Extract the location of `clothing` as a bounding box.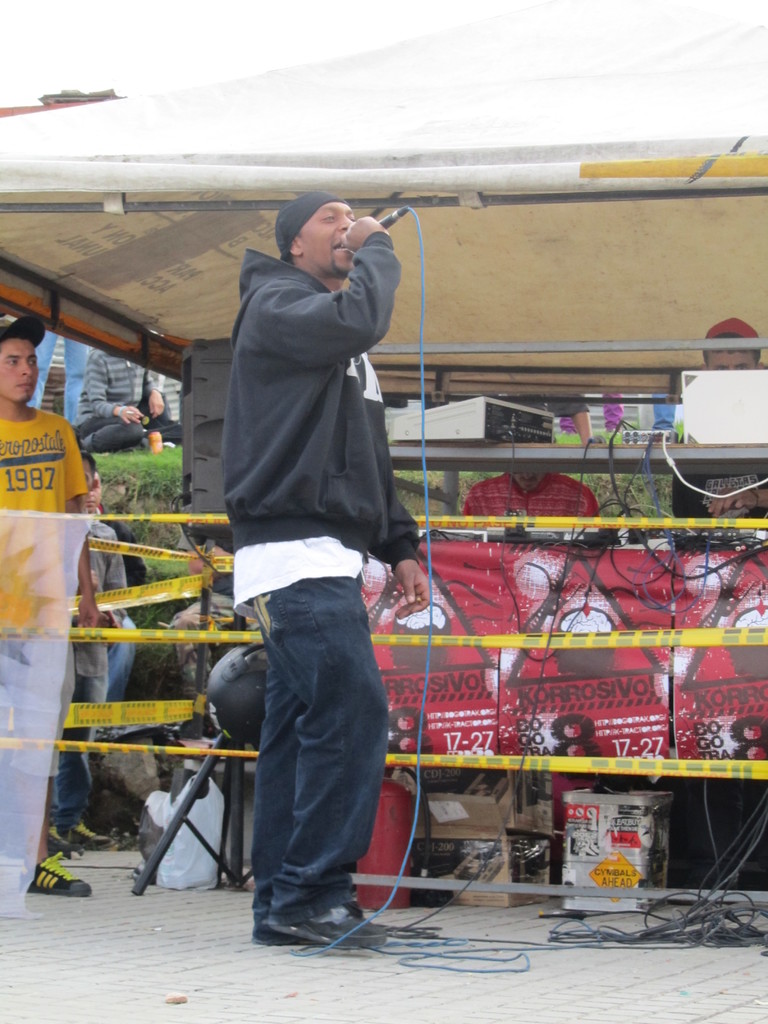
[x1=65, y1=518, x2=143, y2=798].
